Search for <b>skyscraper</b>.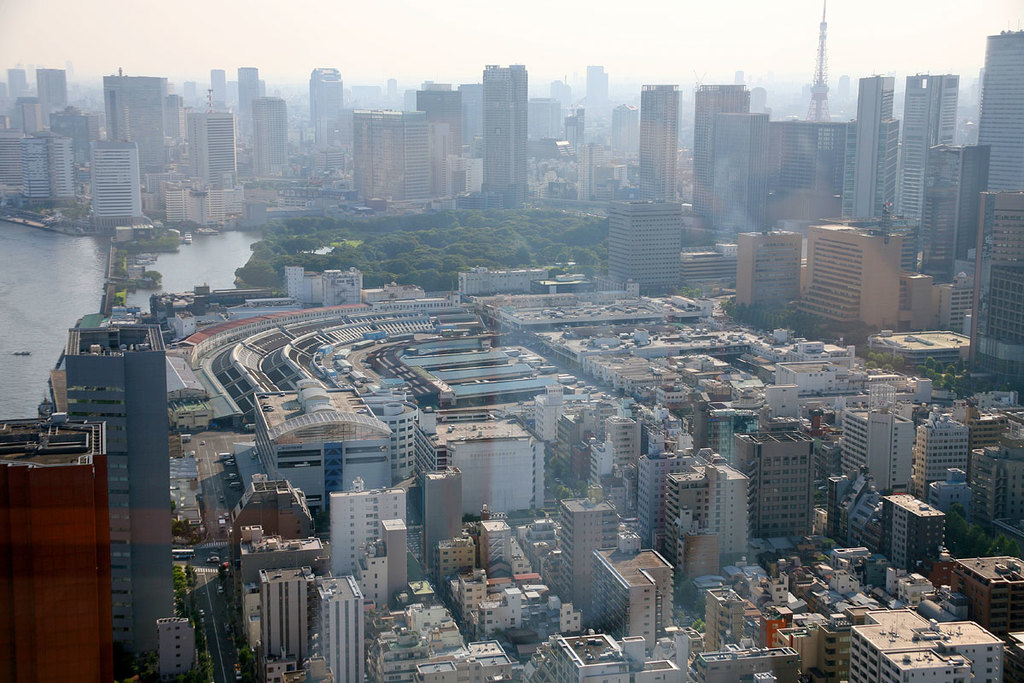
Found at <box>0,410,107,681</box>.
